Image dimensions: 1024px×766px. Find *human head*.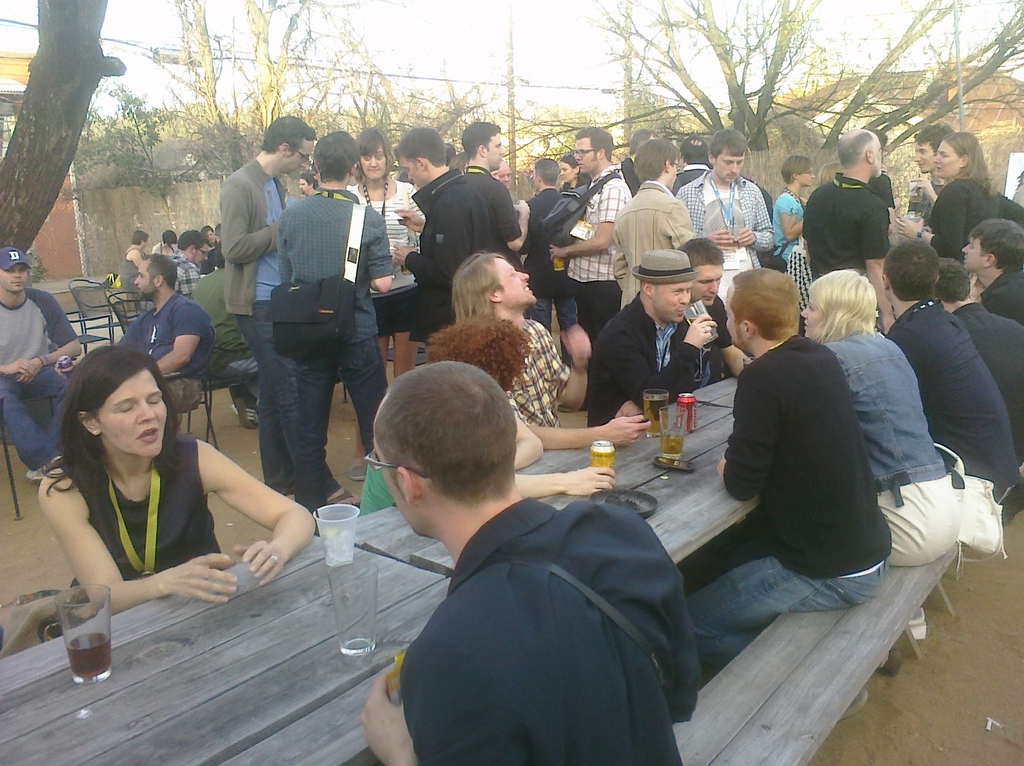
left=932, top=127, right=984, bottom=179.
